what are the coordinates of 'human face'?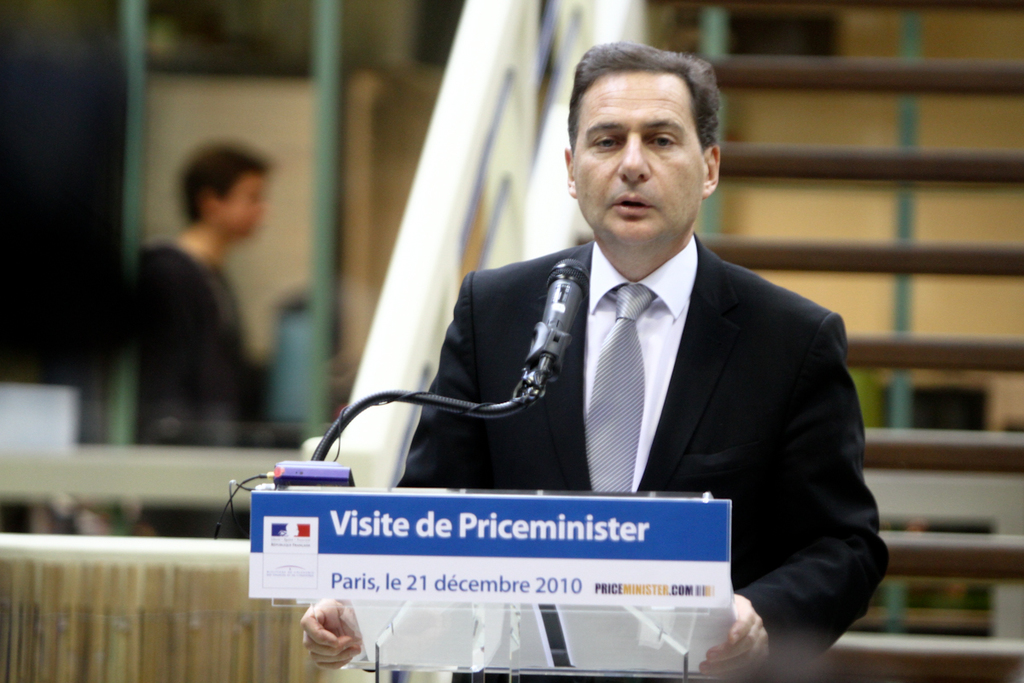
{"left": 575, "top": 72, "right": 701, "bottom": 252}.
